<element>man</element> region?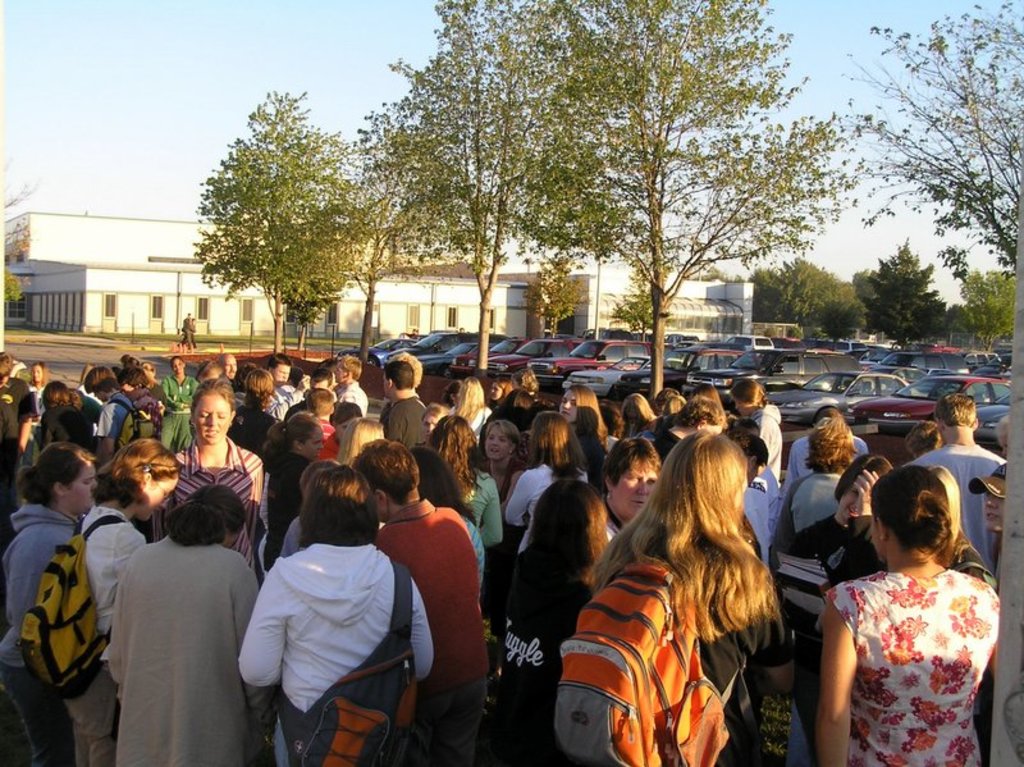
locate(325, 352, 374, 424)
